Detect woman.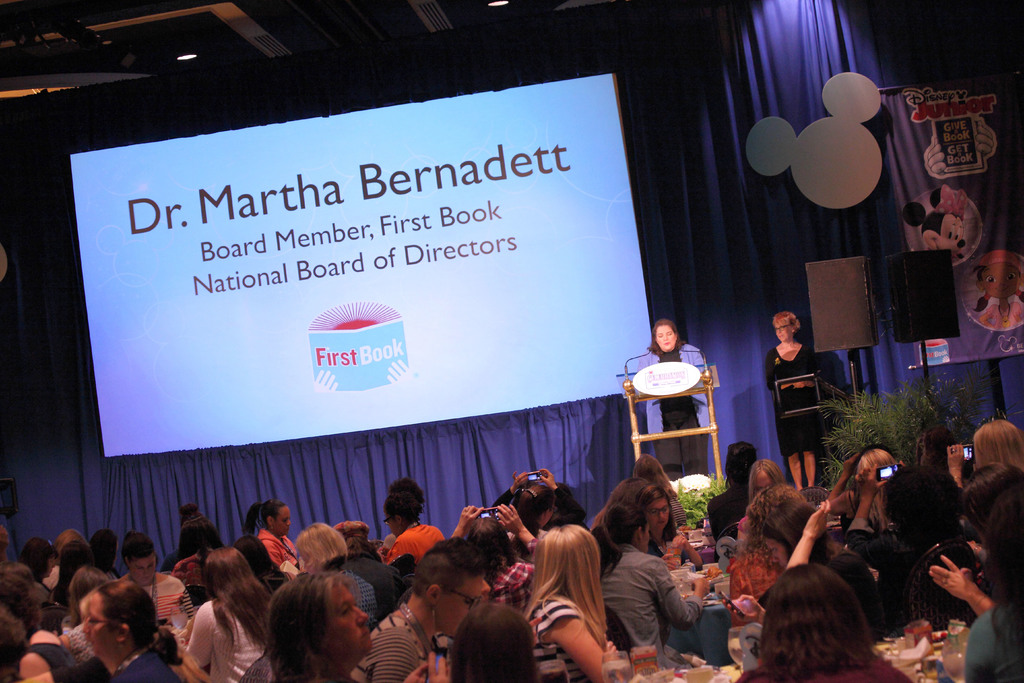
Detected at [left=376, top=475, right=444, bottom=568].
